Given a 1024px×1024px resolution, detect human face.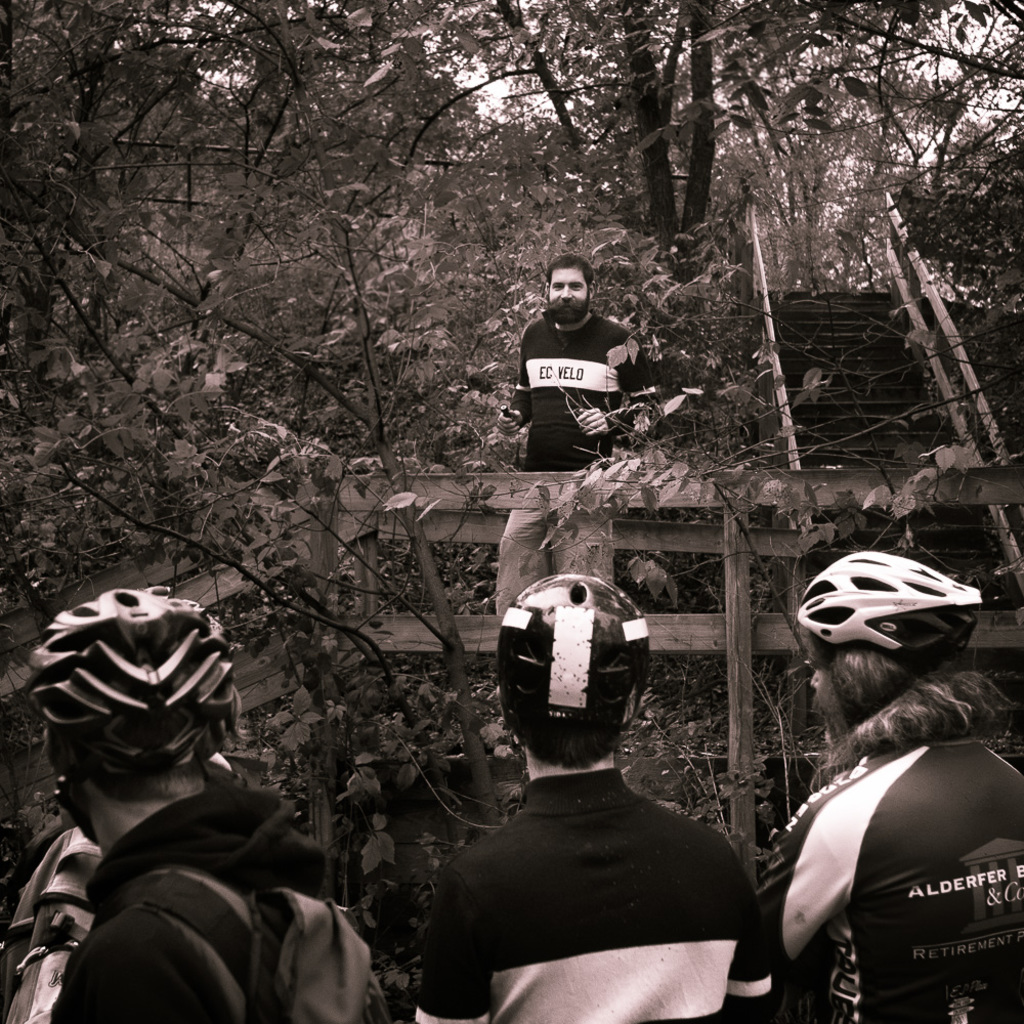
[541, 264, 587, 327].
